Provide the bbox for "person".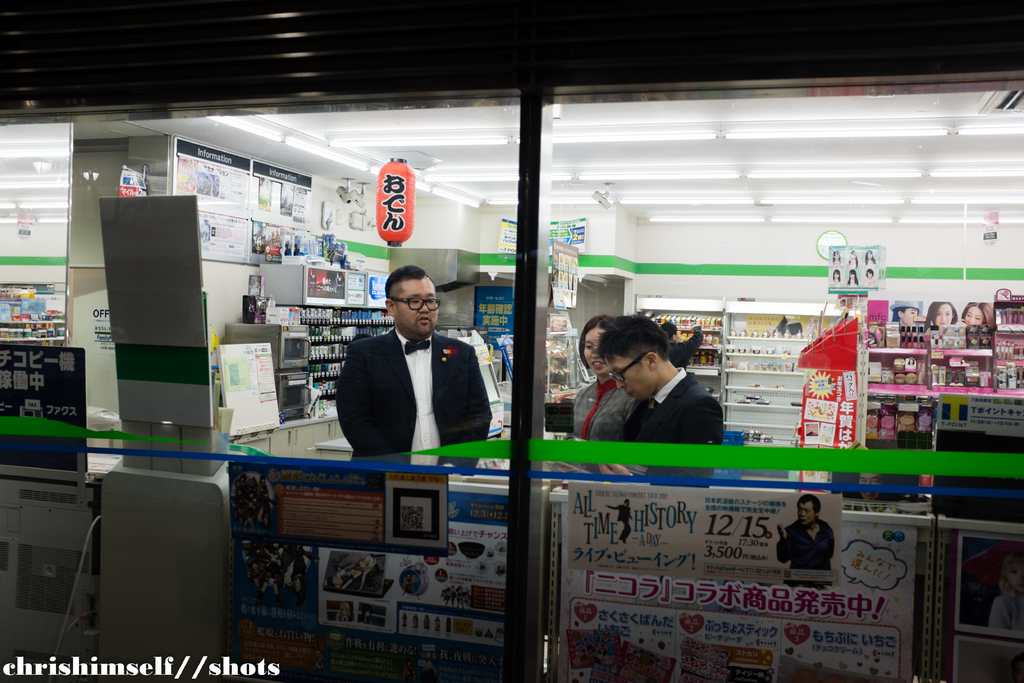
l=330, t=267, r=484, b=480.
